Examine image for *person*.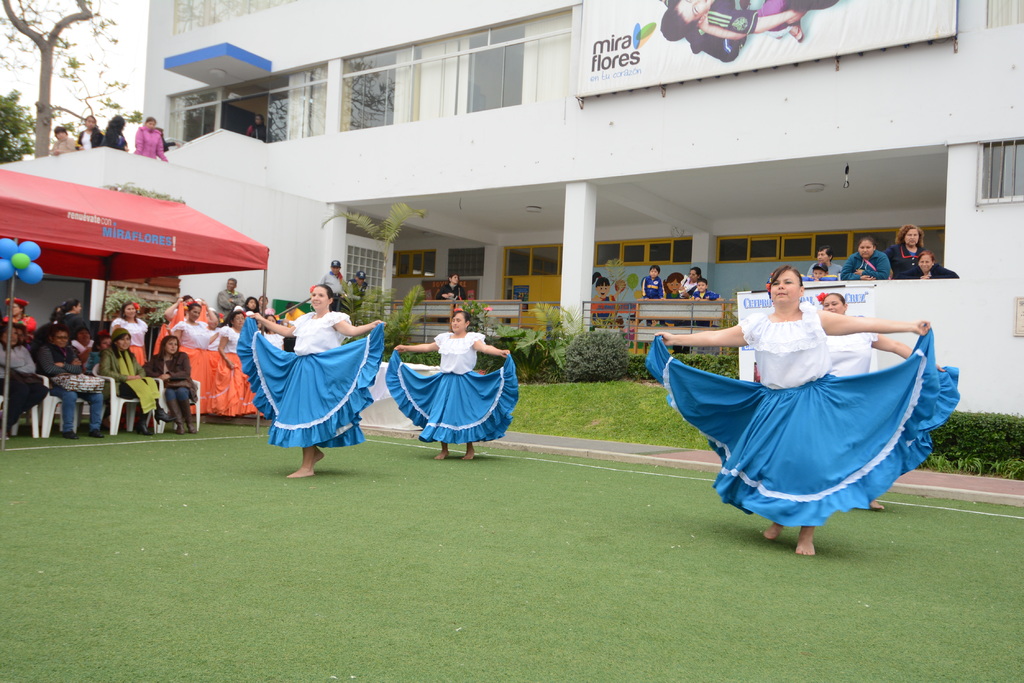
Examination result: (left=390, top=305, right=515, bottom=460).
